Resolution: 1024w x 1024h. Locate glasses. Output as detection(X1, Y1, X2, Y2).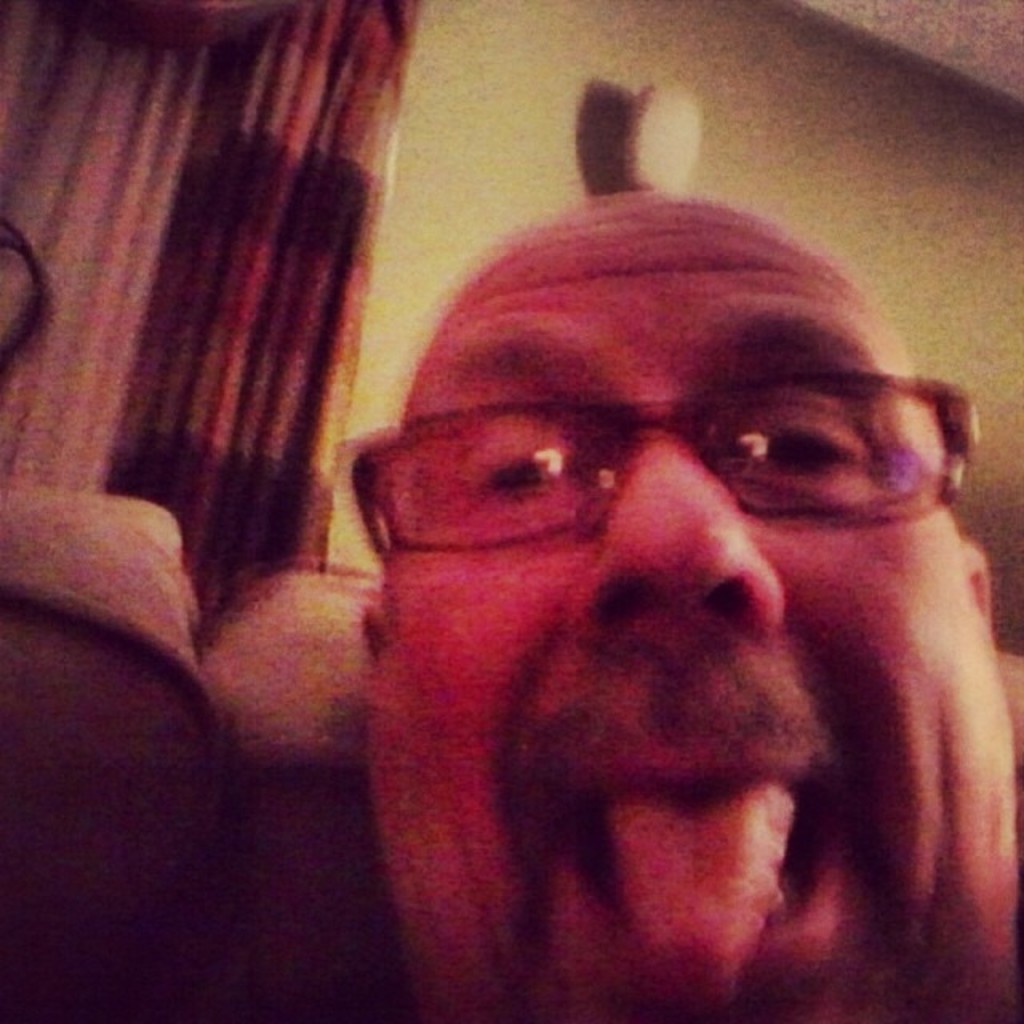
detection(336, 371, 978, 531).
